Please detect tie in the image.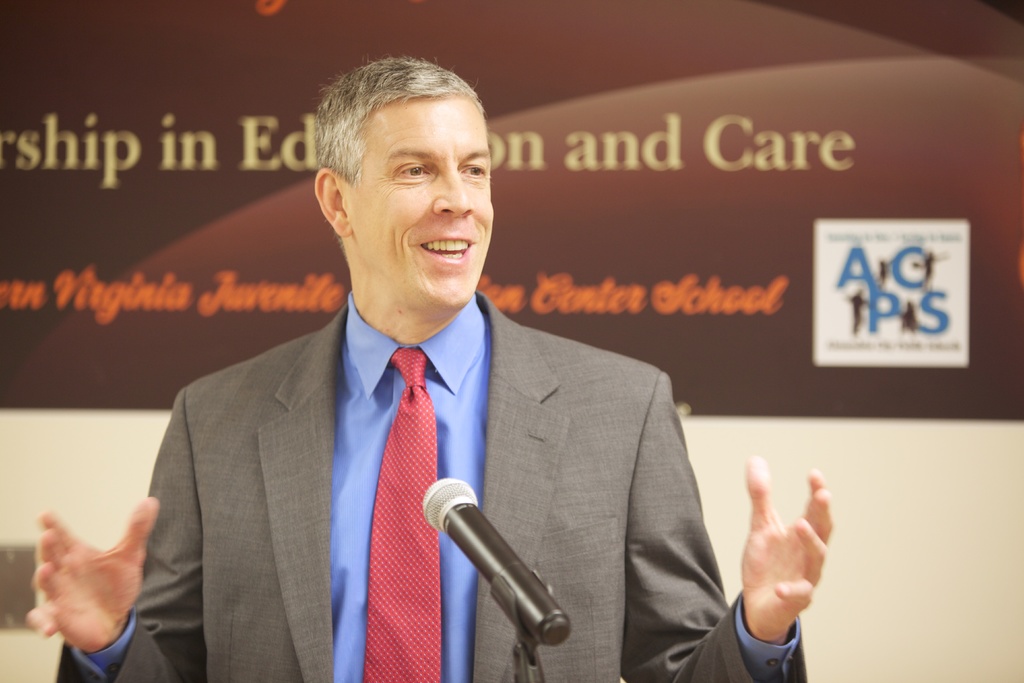
[366,350,438,682].
